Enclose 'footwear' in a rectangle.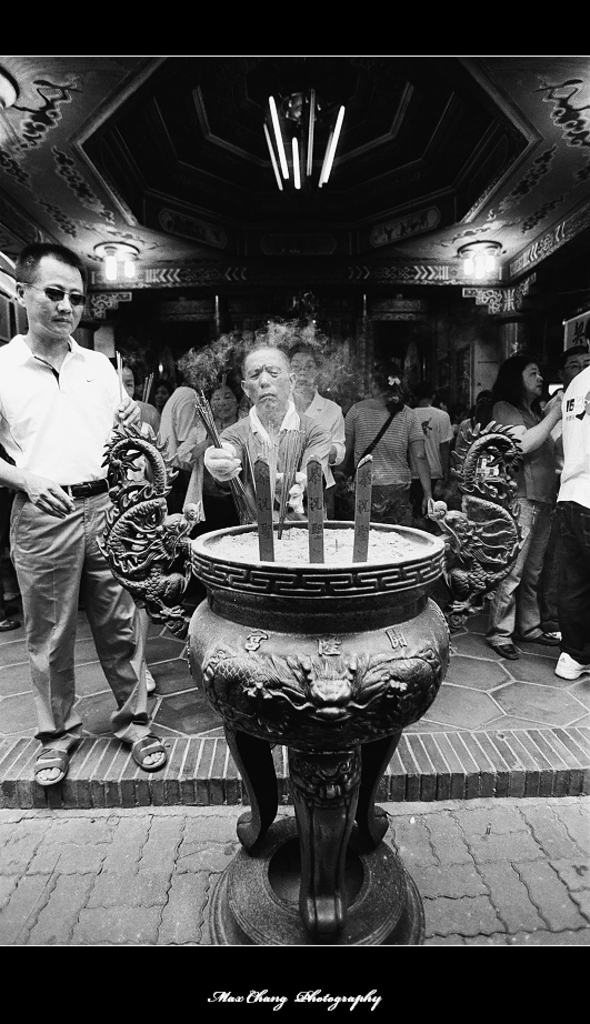
l=32, t=730, r=80, b=784.
